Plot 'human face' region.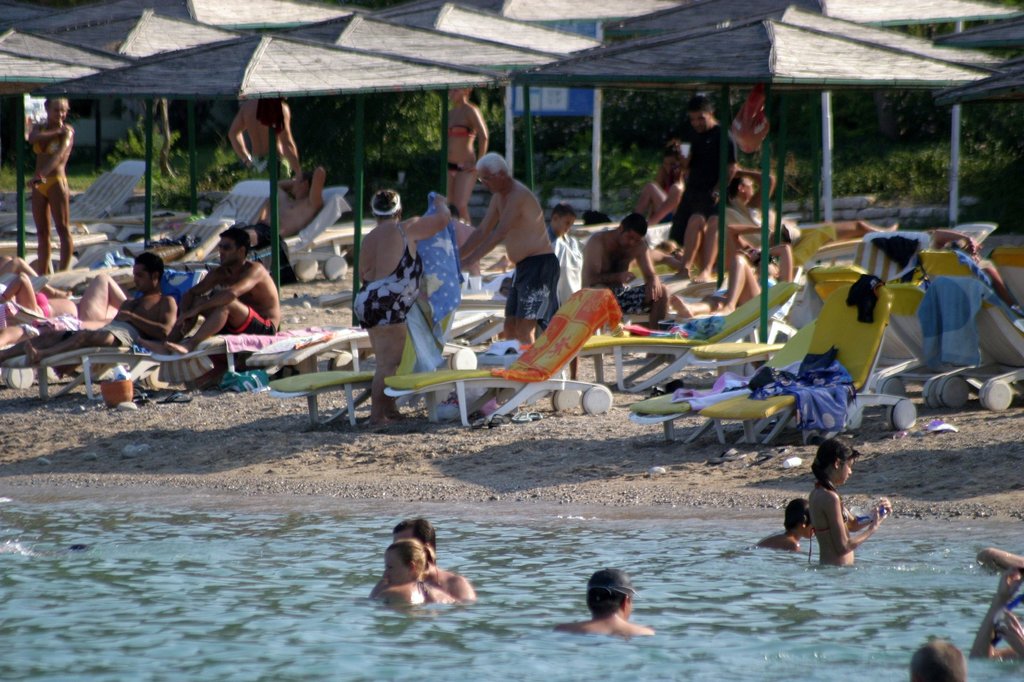
Plotted at bbox=(47, 100, 66, 123).
